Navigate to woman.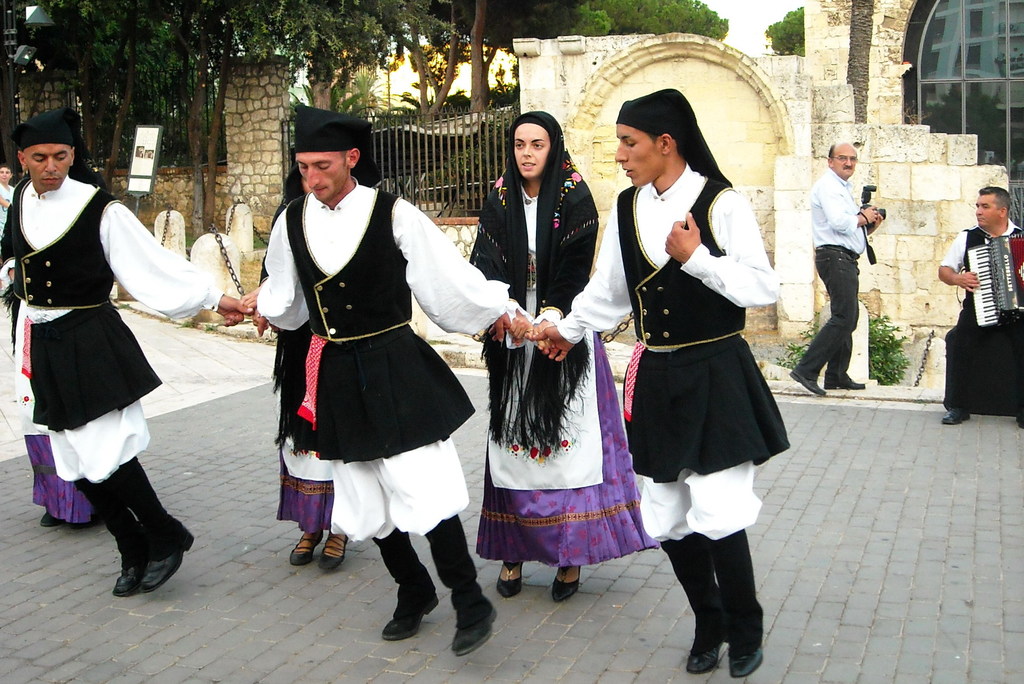
Navigation target: (470,107,622,613).
